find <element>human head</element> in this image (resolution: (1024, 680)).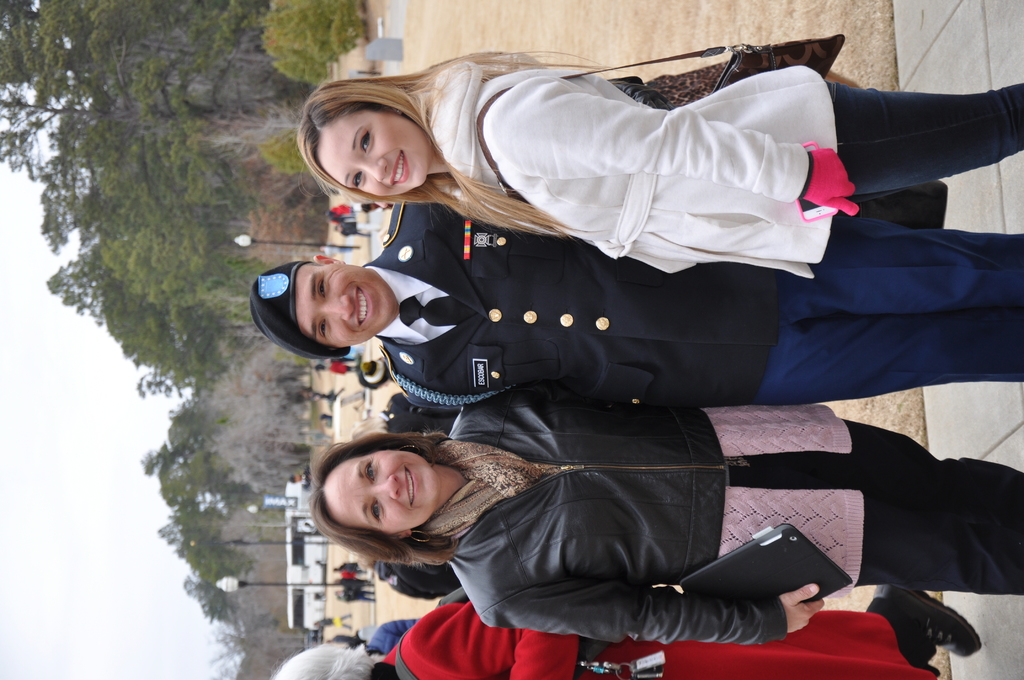
crop(303, 77, 452, 209).
